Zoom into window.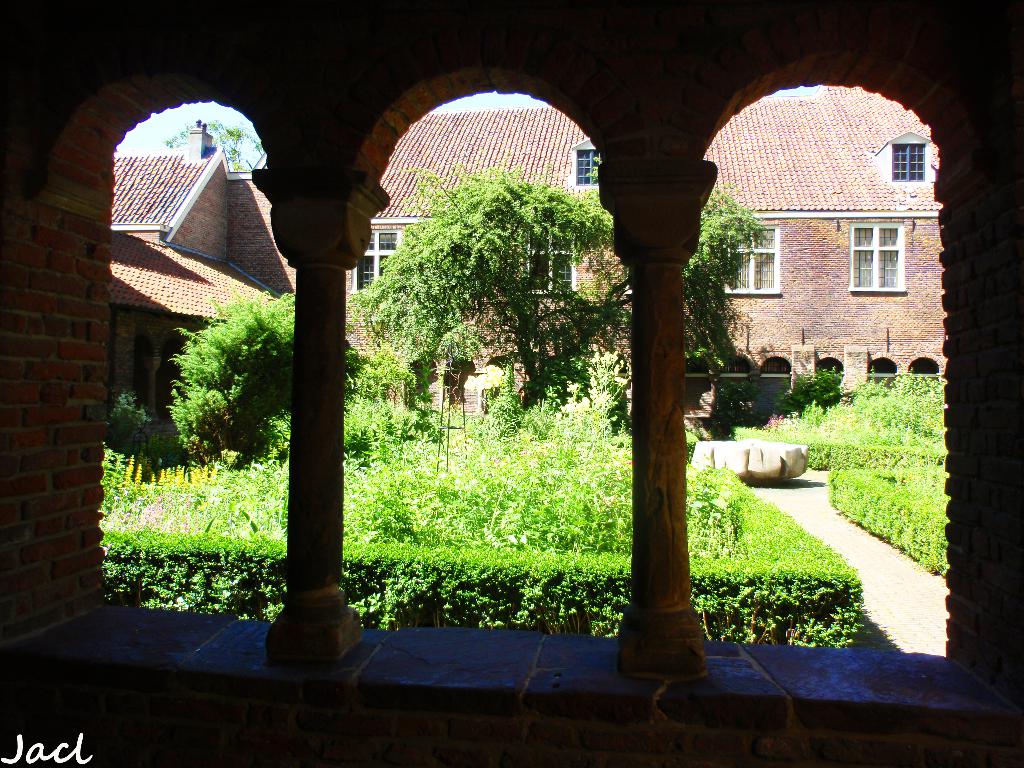
Zoom target: 354,225,403,294.
